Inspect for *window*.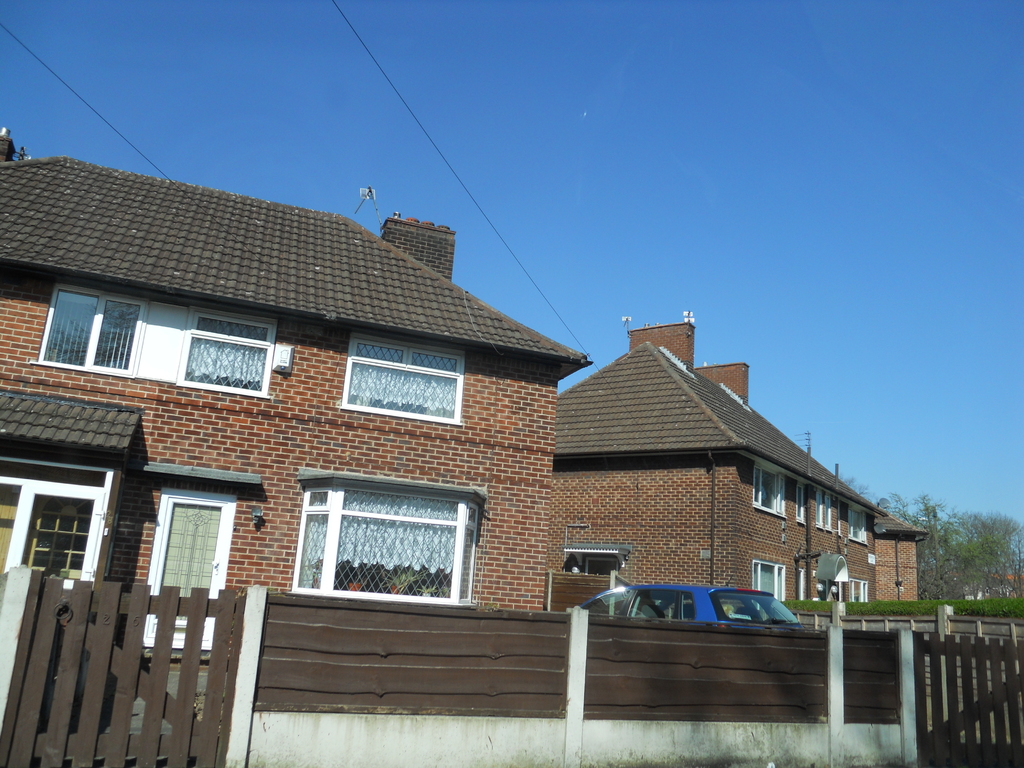
Inspection: box(749, 561, 789, 600).
